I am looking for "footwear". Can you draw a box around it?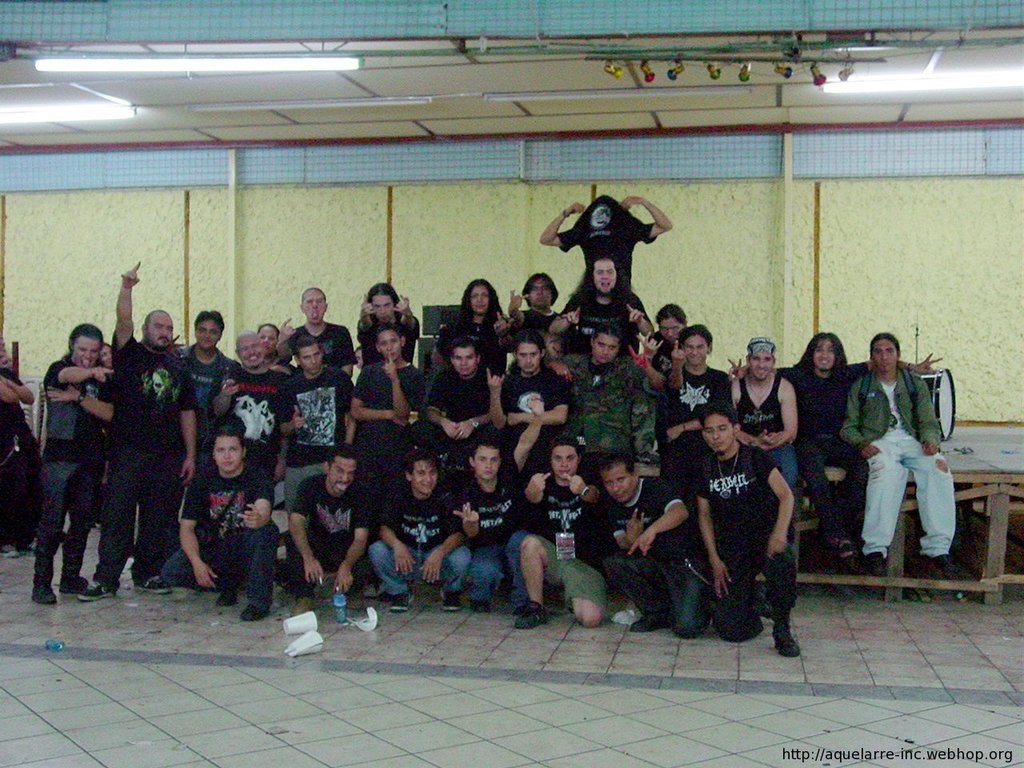
Sure, the bounding box is (x1=440, y1=590, x2=461, y2=613).
